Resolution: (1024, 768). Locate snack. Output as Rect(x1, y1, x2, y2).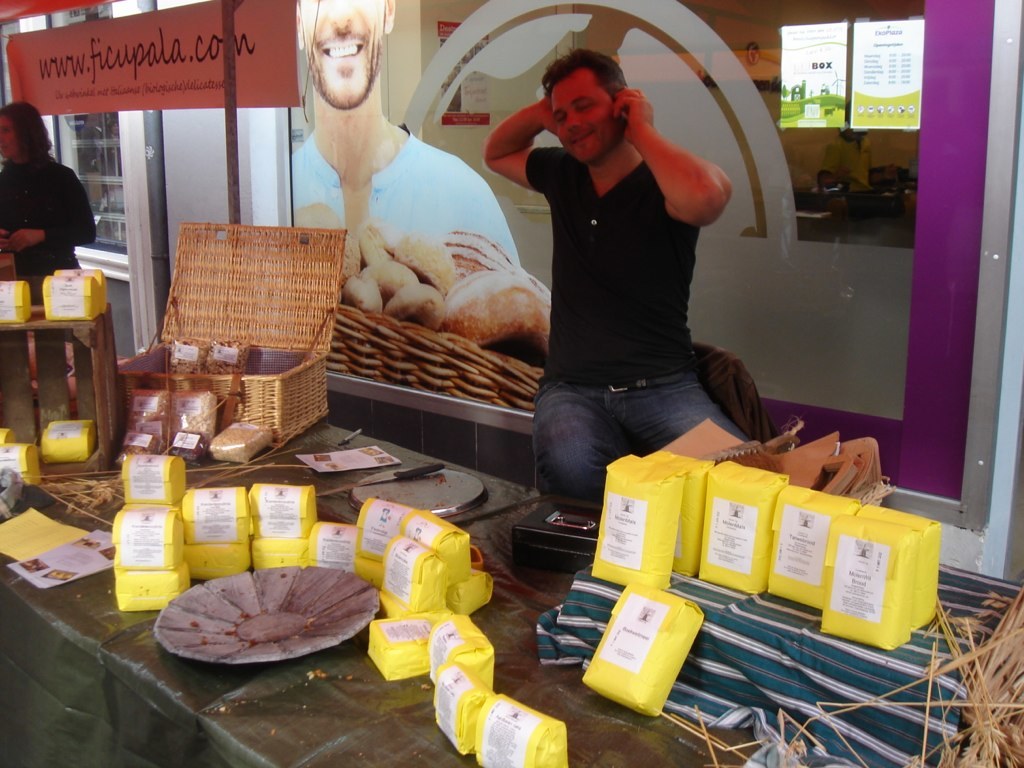
Rect(126, 388, 169, 446).
